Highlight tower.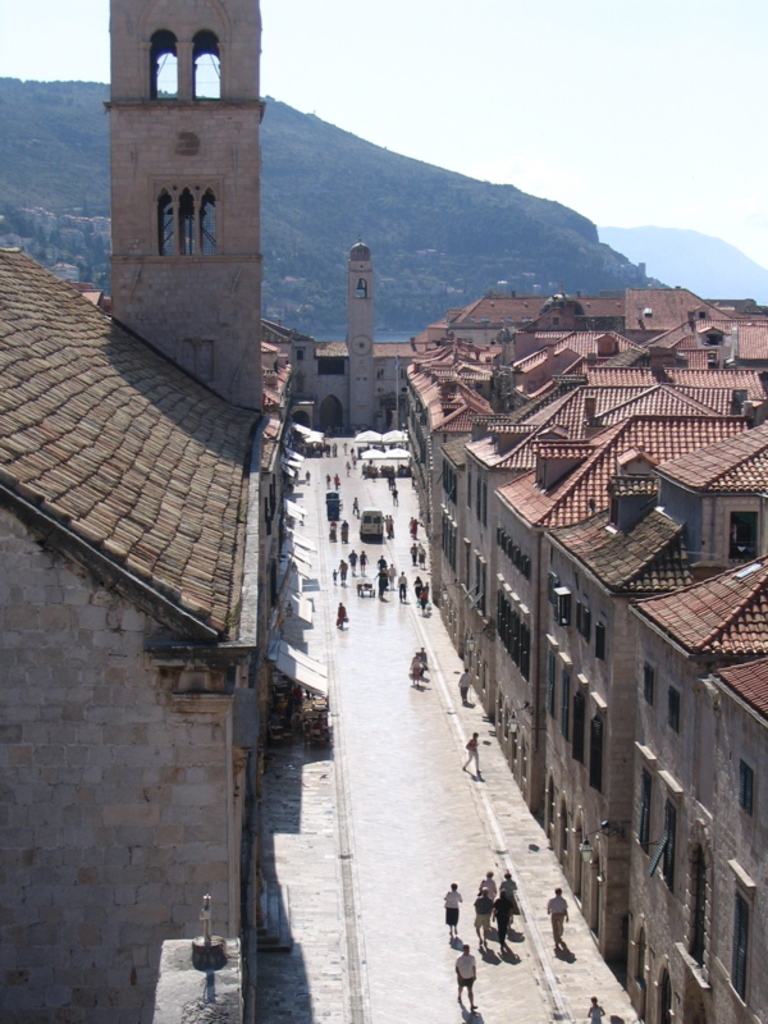
Highlighted region: rect(104, 0, 265, 415).
